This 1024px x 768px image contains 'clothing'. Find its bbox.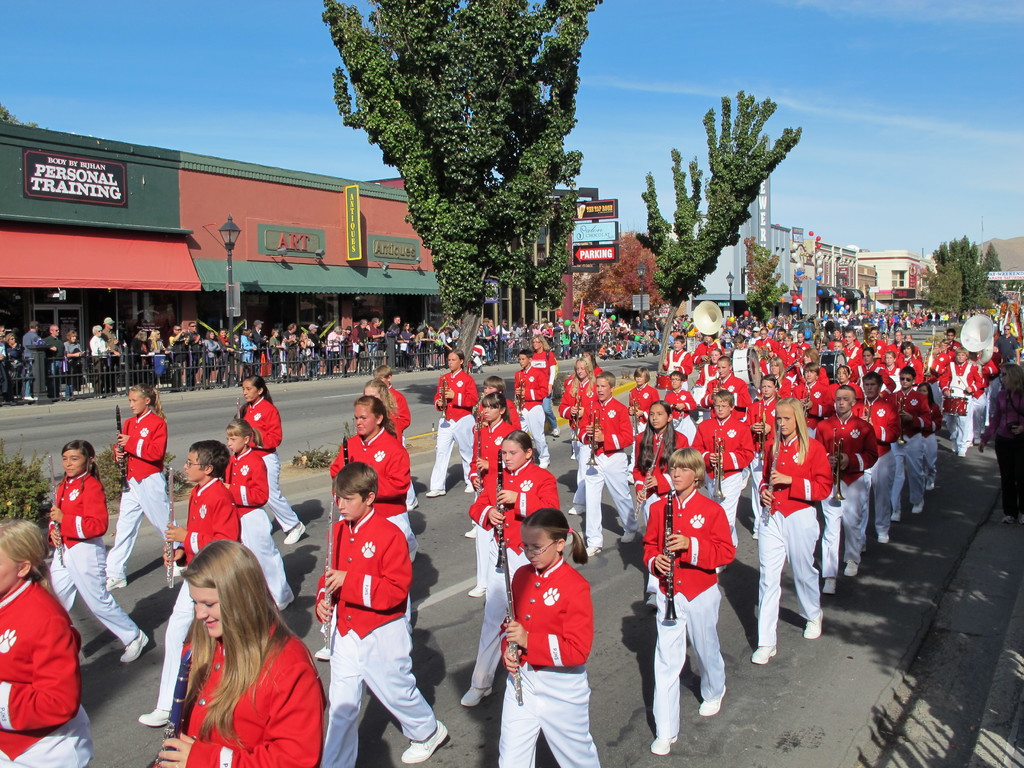
{"left": 388, "top": 383, "right": 411, "bottom": 430}.
